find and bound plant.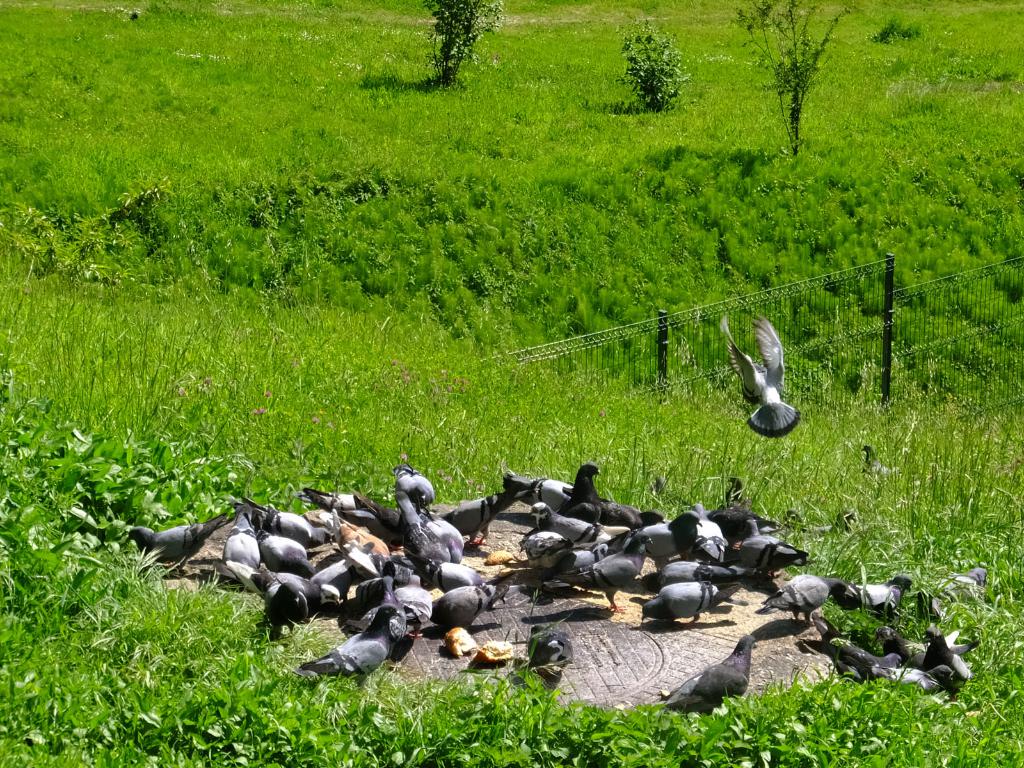
Bound: region(738, 0, 864, 161).
